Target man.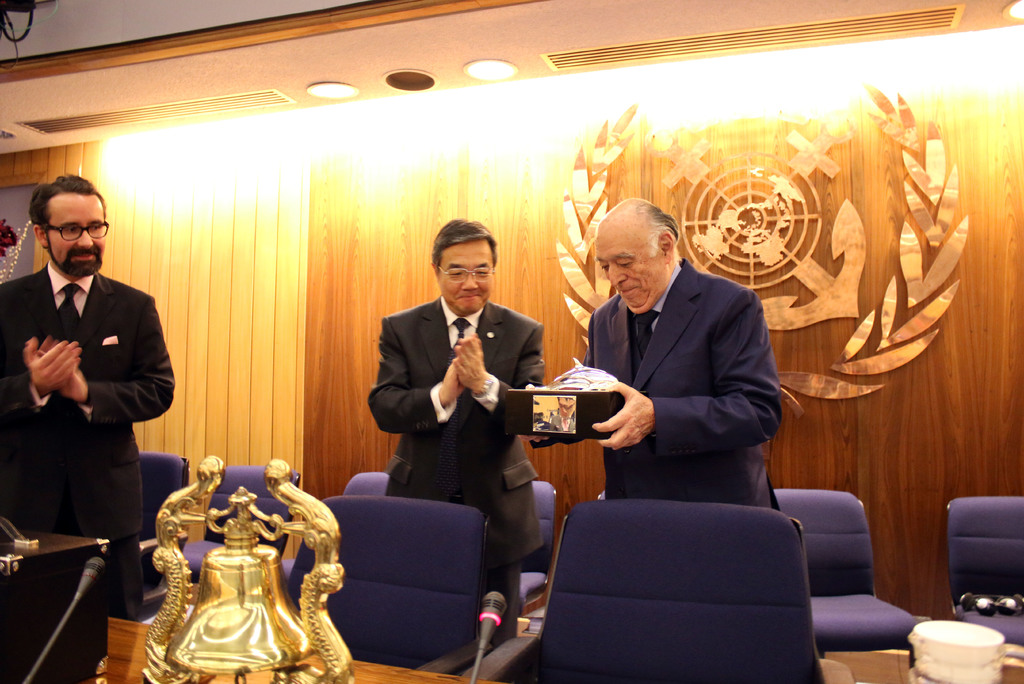
Target region: (11,167,180,658).
